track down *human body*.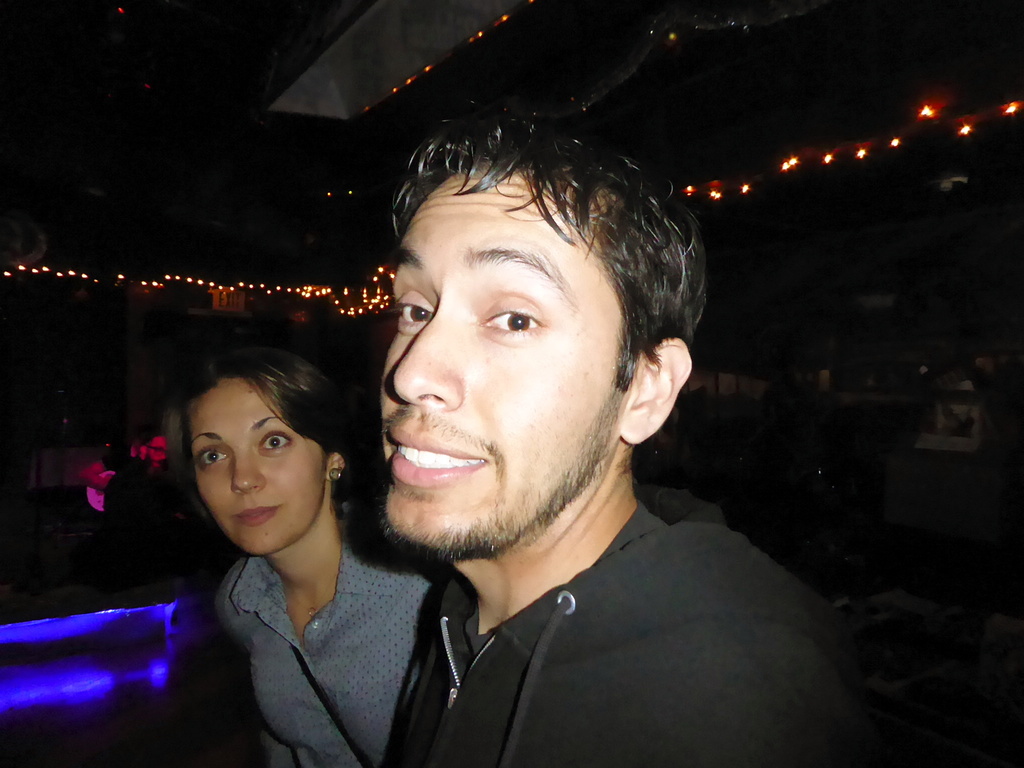
Tracked to <bbox>272, 149, 895, 755</bbox>.
